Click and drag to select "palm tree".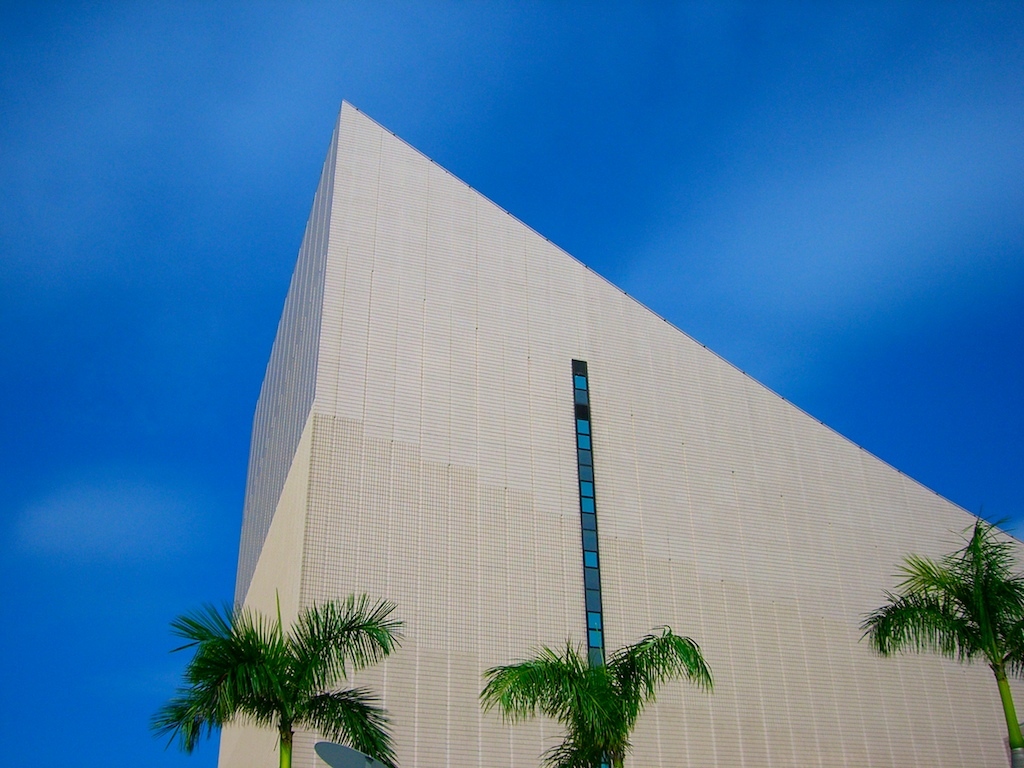
Selection: box=[855, 544, 1023, 738].
